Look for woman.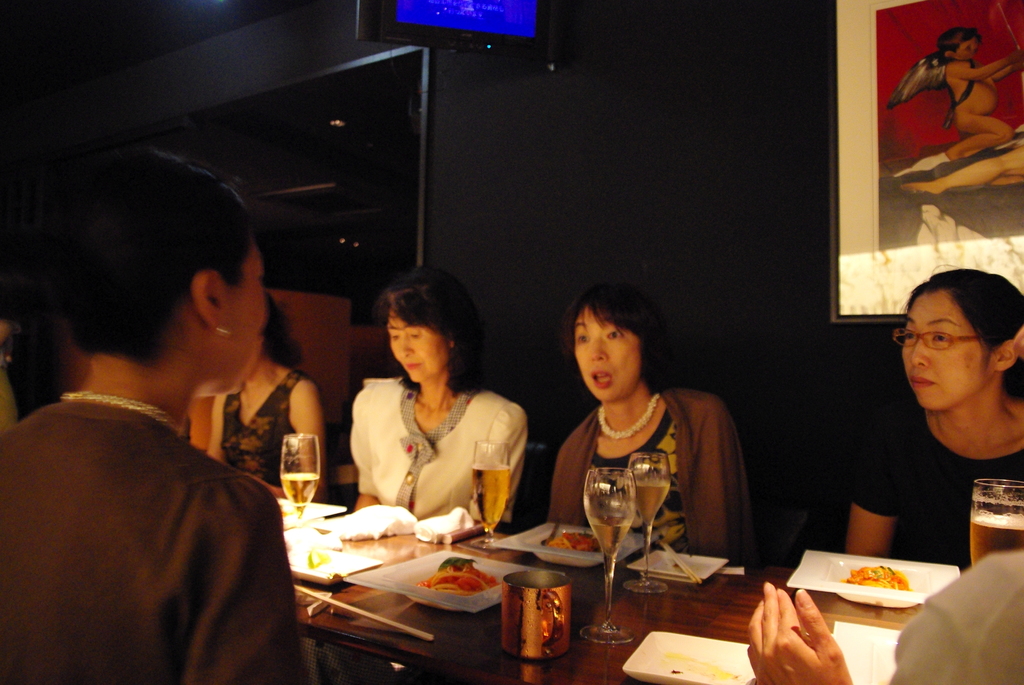
Found: box=[327, 278, 536, 569].
